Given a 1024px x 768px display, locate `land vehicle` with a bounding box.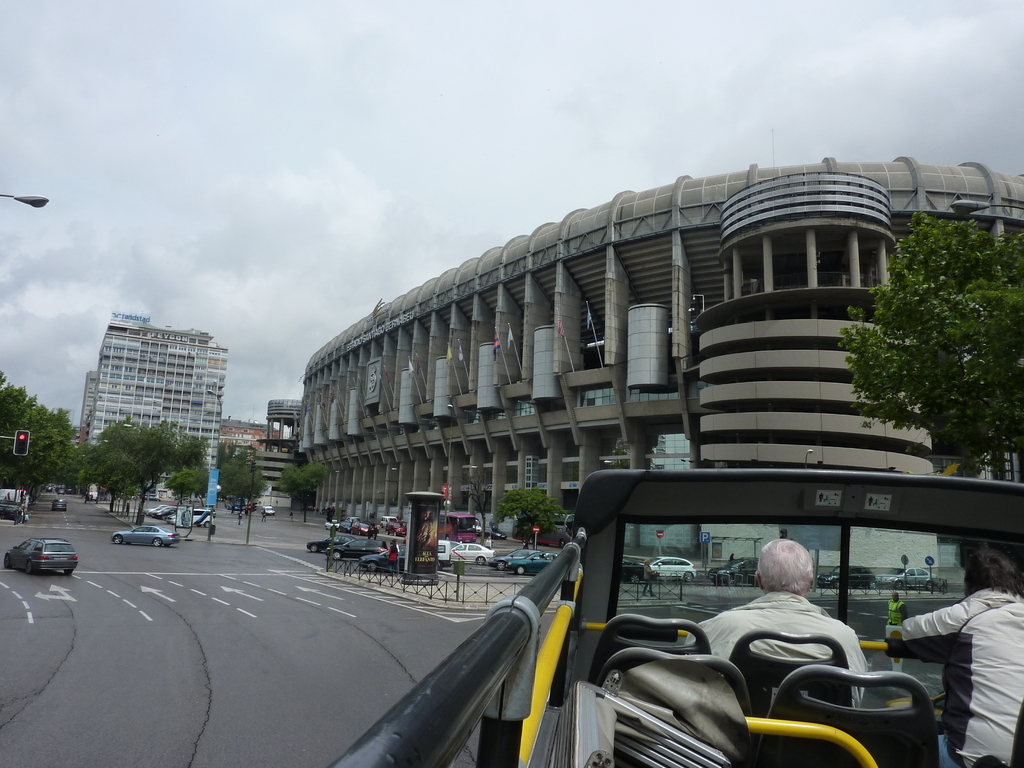
Located: 708/557/761/586.
